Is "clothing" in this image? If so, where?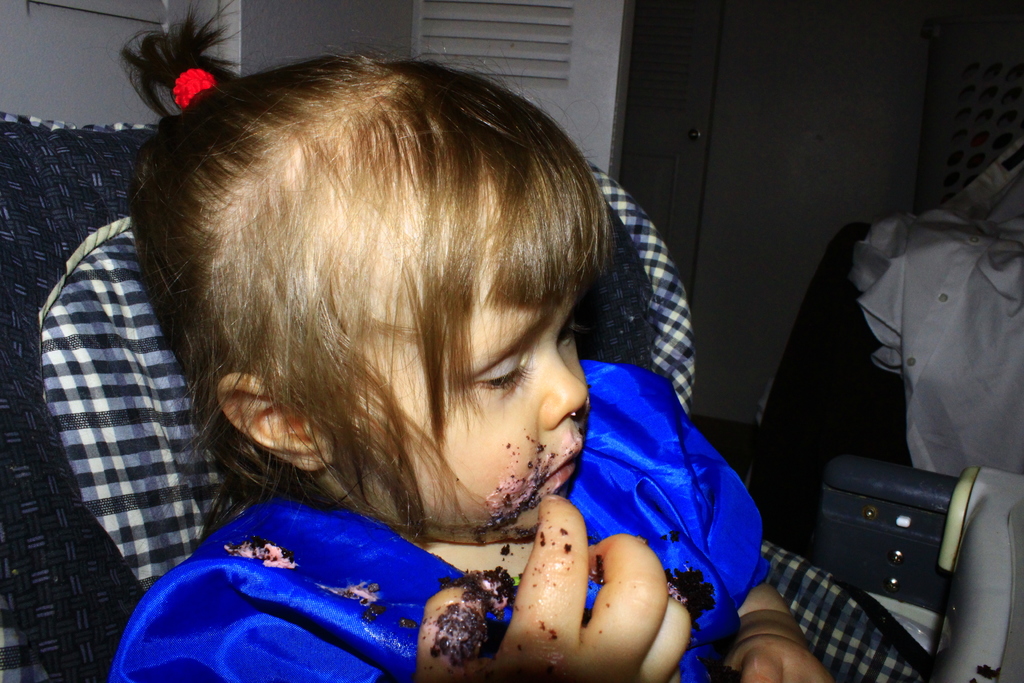
Yes, at 111,354,772,682.
